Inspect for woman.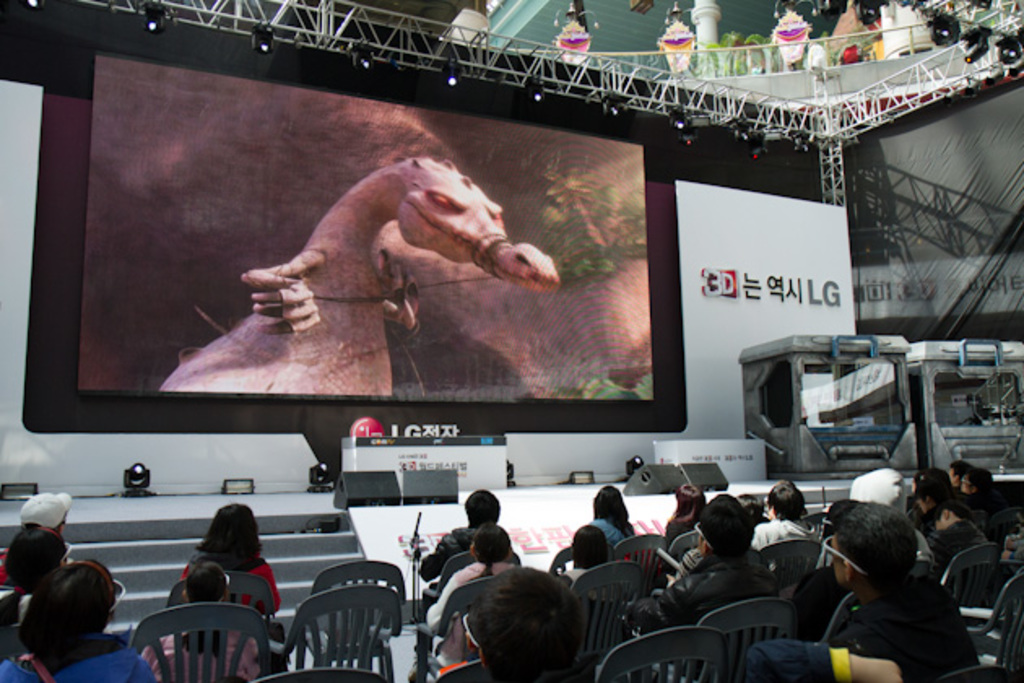
Inspection: (x1=0, y1=564, x2=154, y2=681).
